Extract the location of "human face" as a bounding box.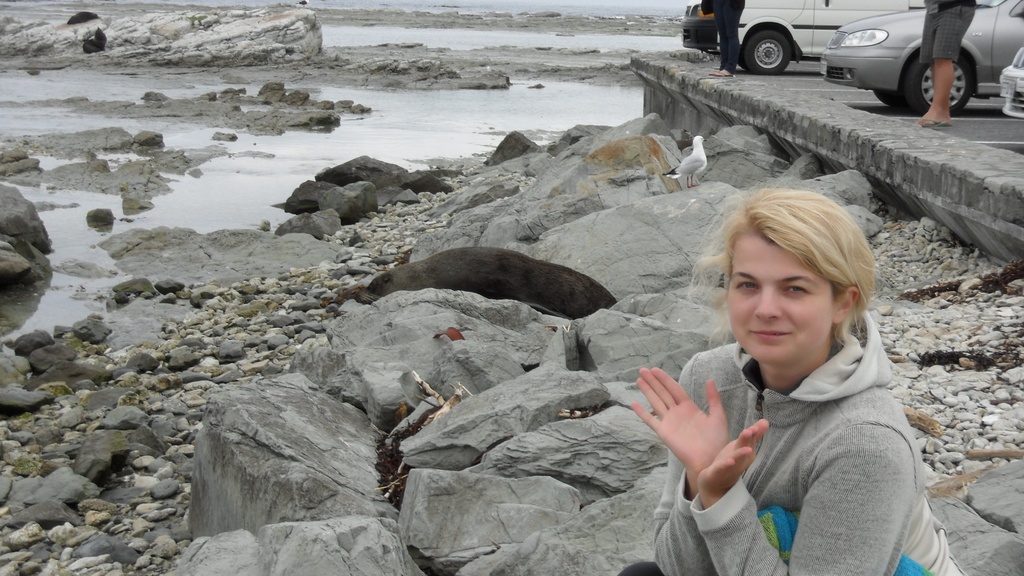
<bbox>724, 240, 840, 372</bbox>.
